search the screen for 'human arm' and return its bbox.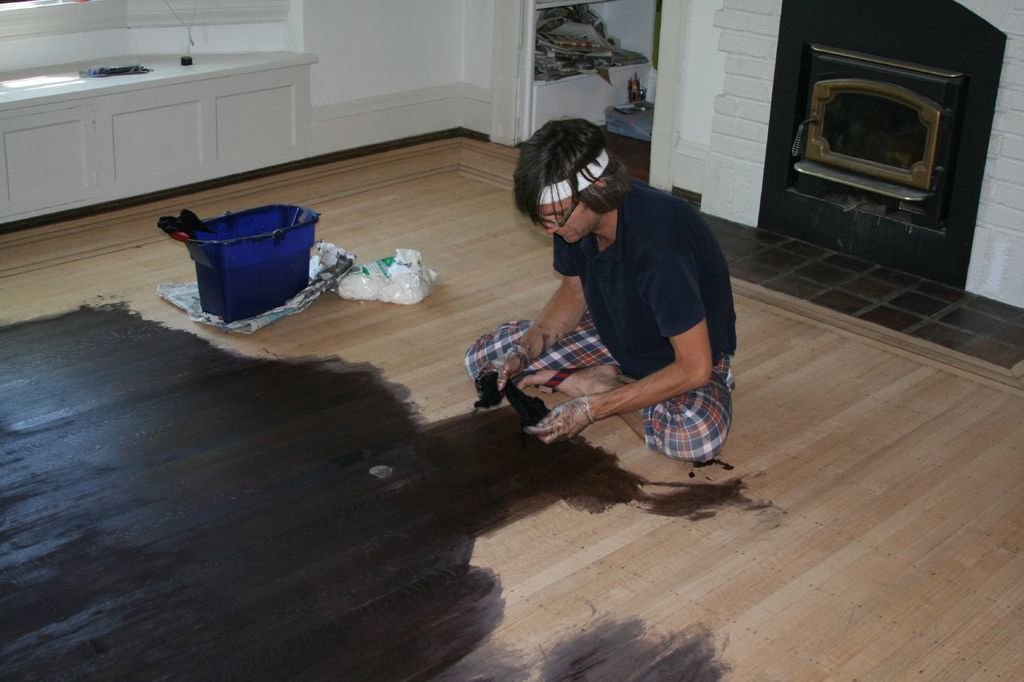
Found: x1=488, y1=229, x2=584, y2=392.
